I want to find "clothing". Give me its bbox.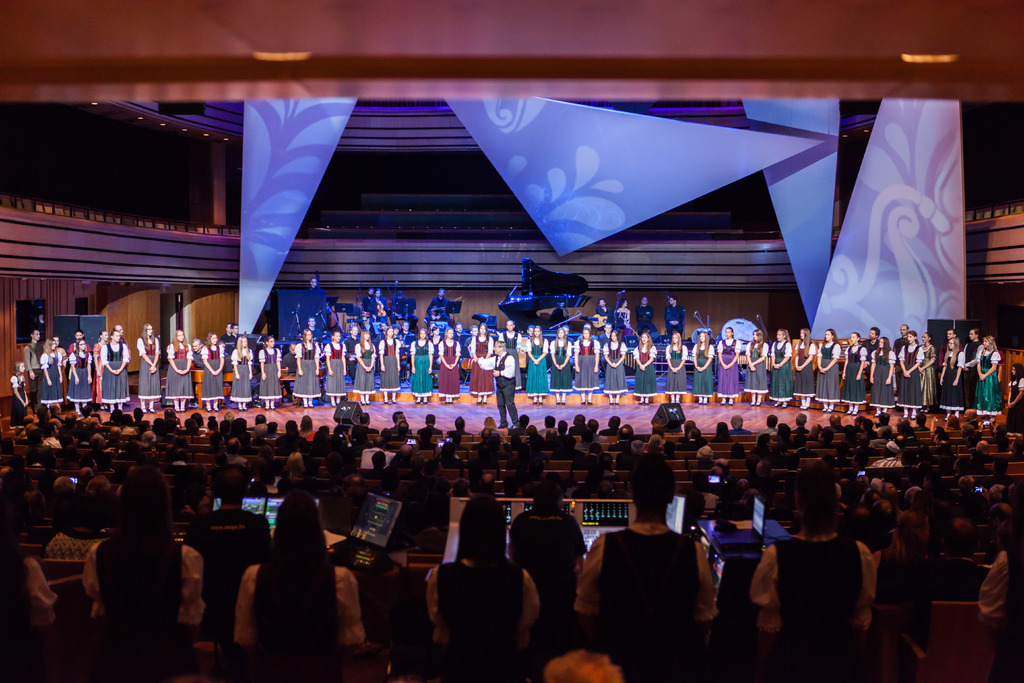
box(236, 556, 365, 642).
